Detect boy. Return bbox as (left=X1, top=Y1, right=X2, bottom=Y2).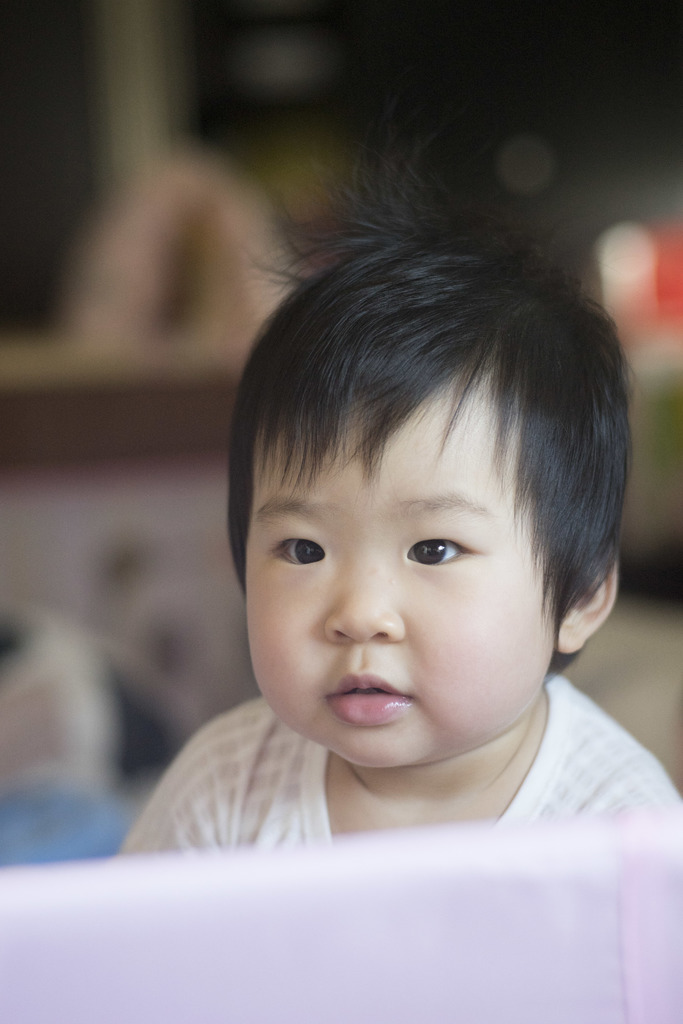
(left=110, top=121, right=669, bottom=976).
